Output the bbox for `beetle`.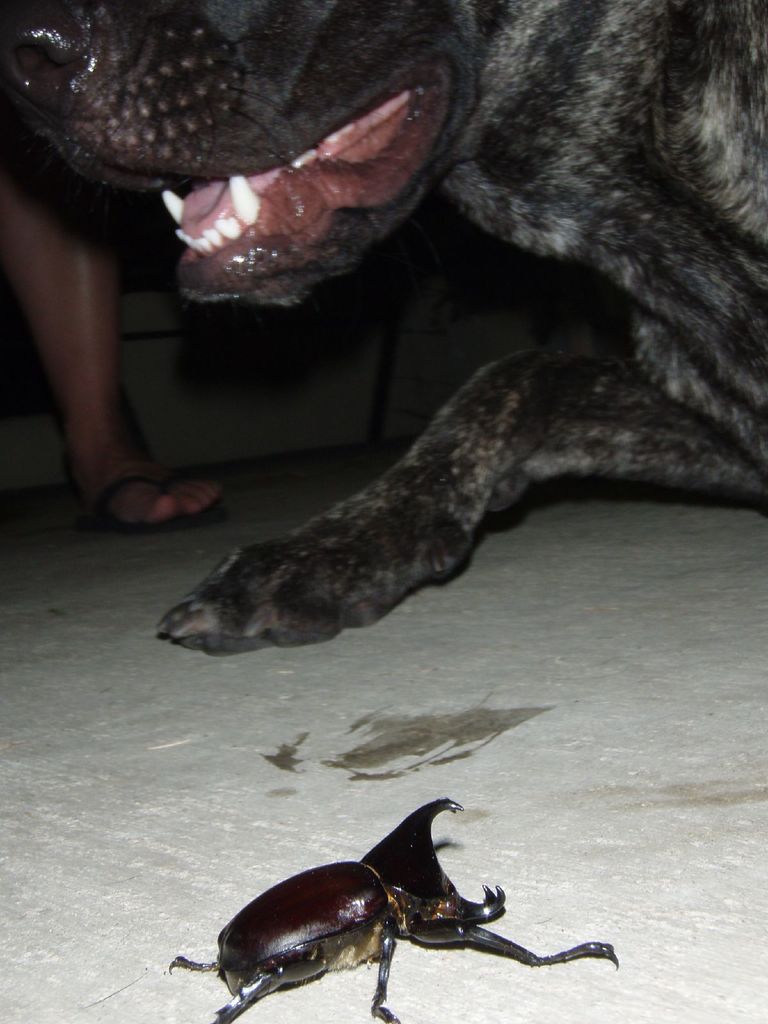
169 794 633 1004.
